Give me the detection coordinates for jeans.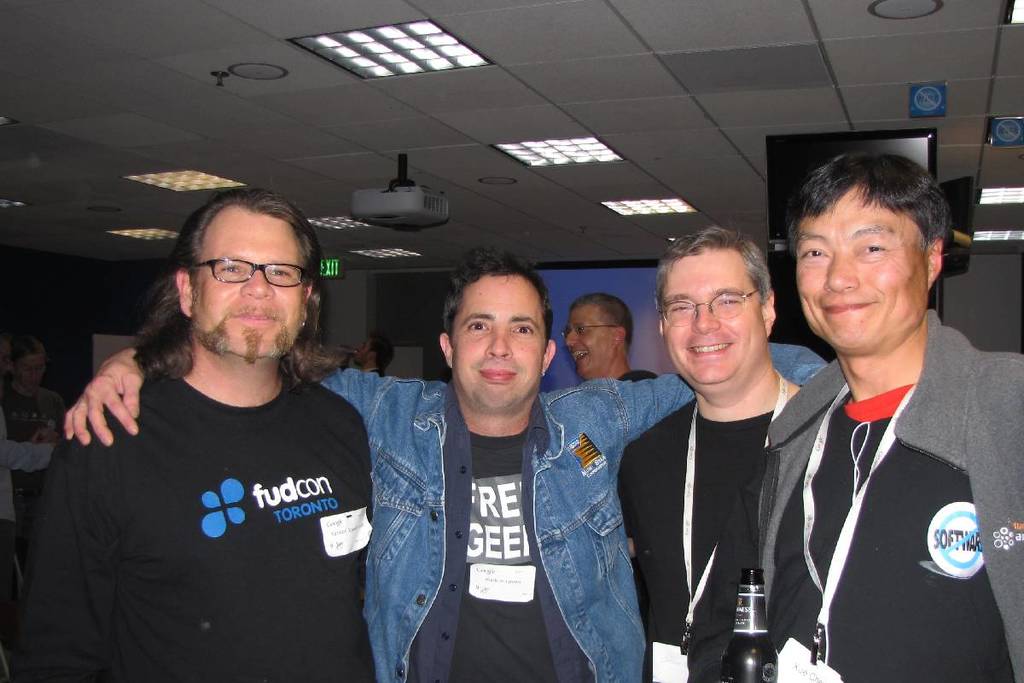
x1=546 y1=458 x2=653 y2=675.
